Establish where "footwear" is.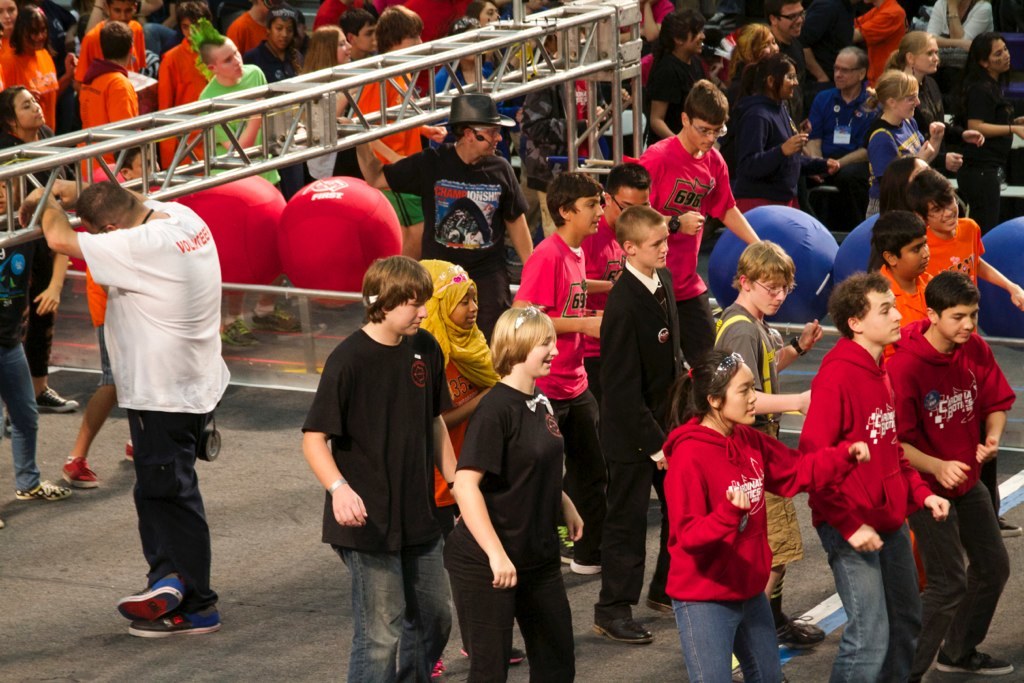
Established at pyautogui.locateOnScreen(117, 568, 185, 619).
